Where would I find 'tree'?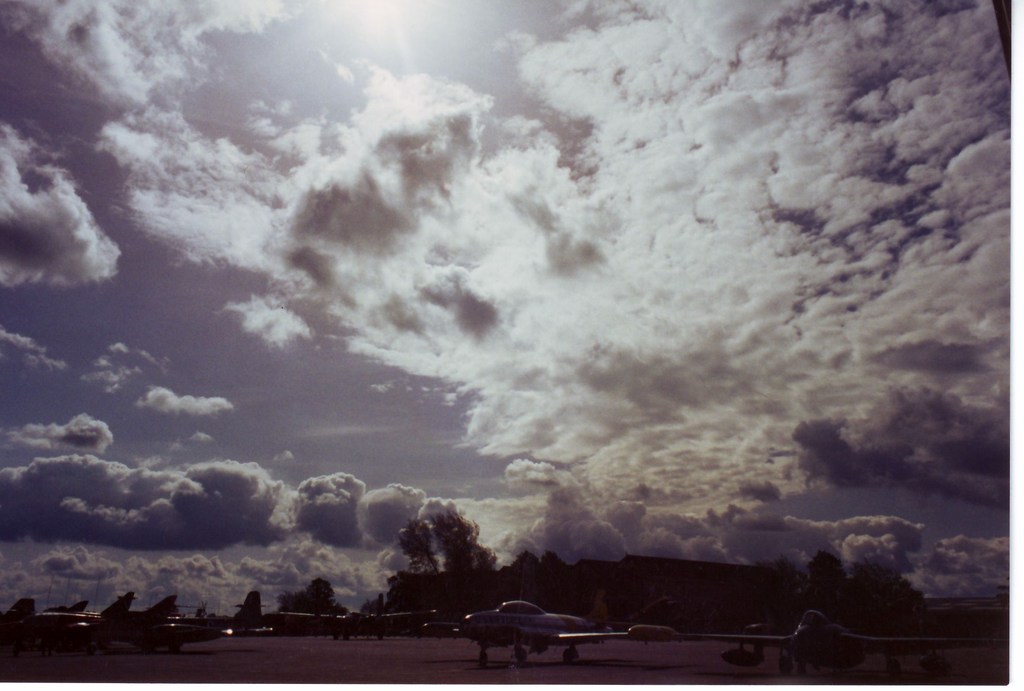
At {"x1": 388, "y1": 504, "x2": 483, "y2": 600}.
